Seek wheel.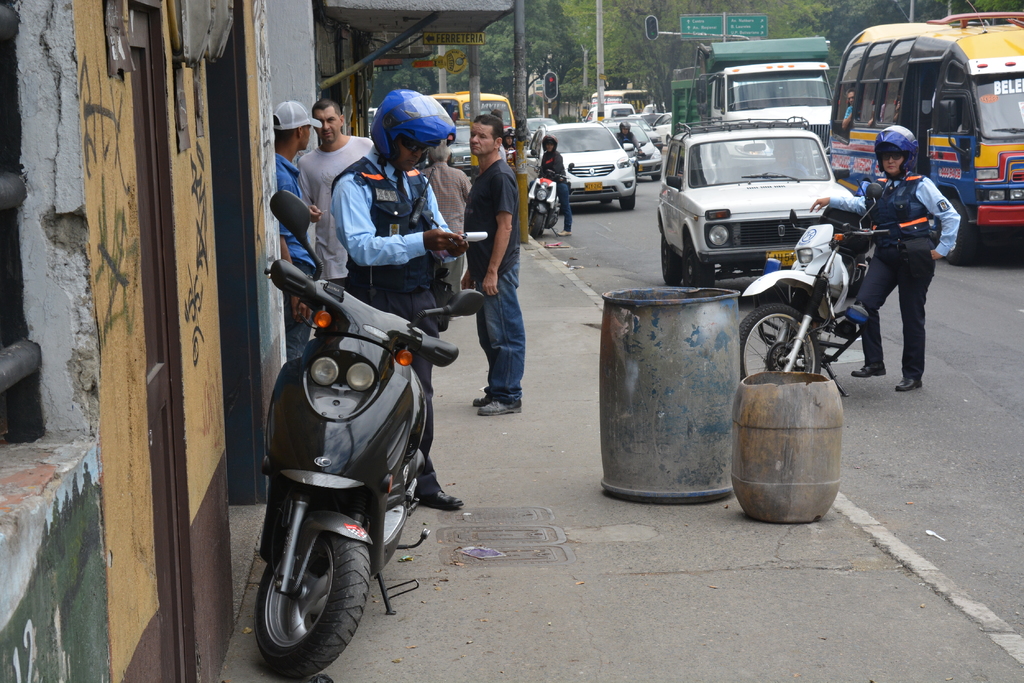
619/193/635/210.
